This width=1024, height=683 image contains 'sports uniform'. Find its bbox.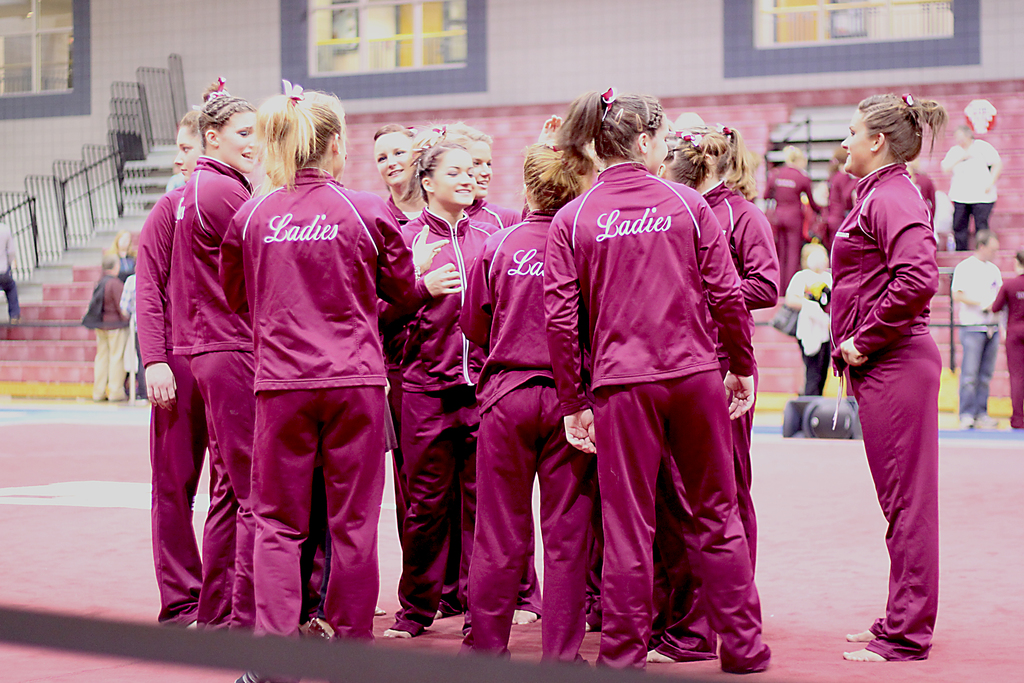
(x1=764, y1=165, x2=817, y2=282).
